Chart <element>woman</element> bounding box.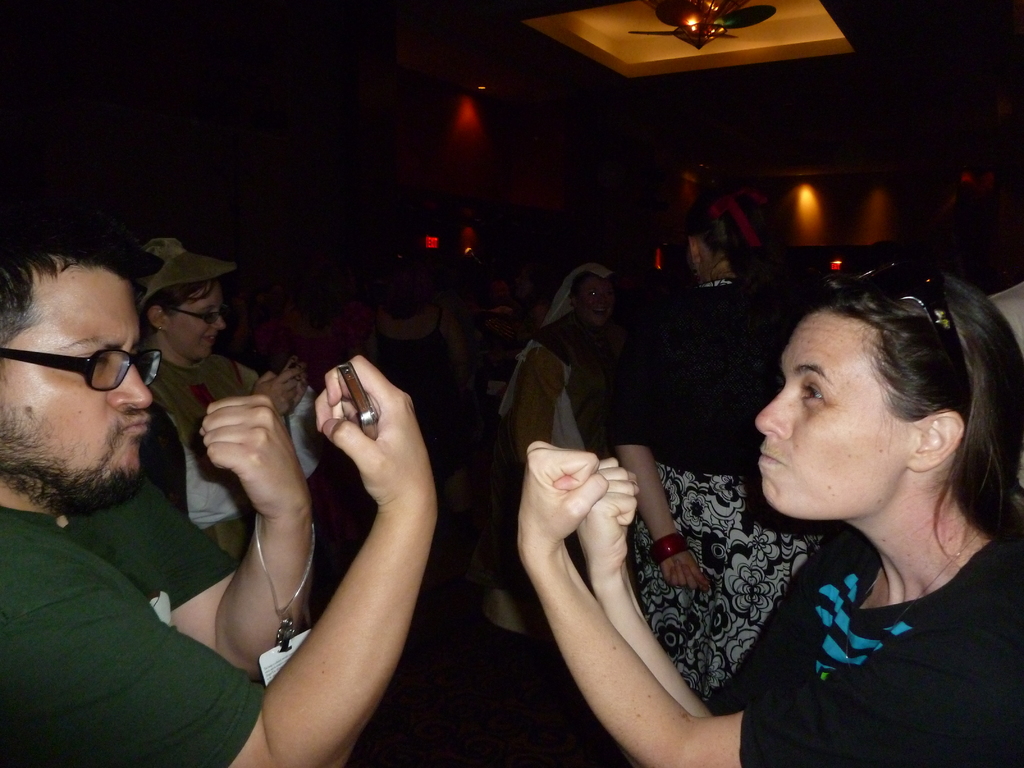
Charted: detection(515, 262, 1023, 767).
